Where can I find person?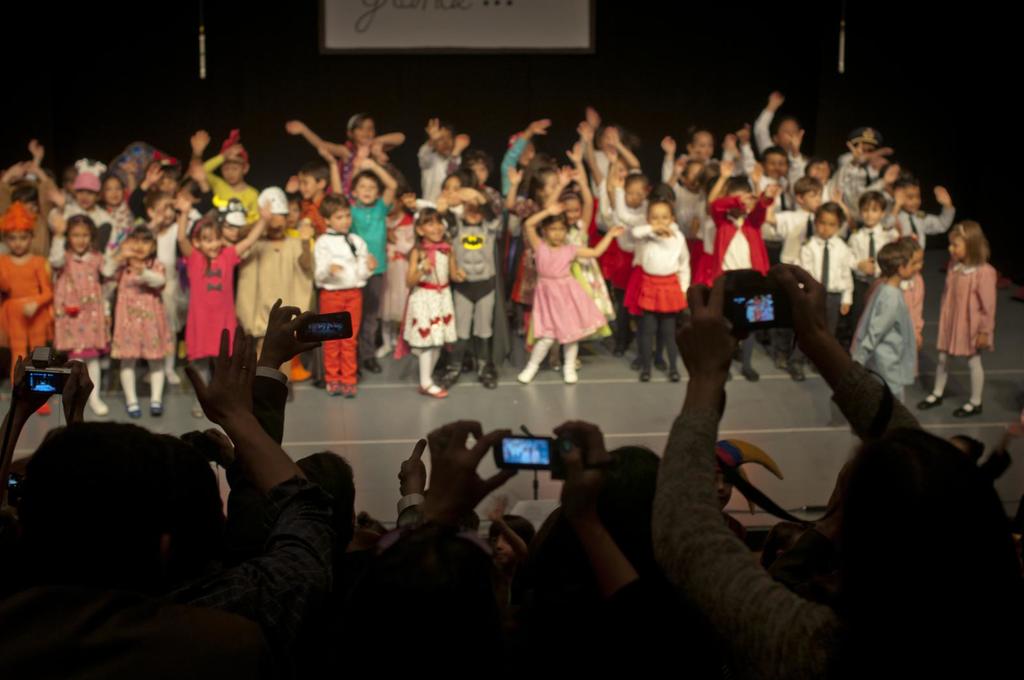
You can find it at bbox(650, 262, 1023, 679).
